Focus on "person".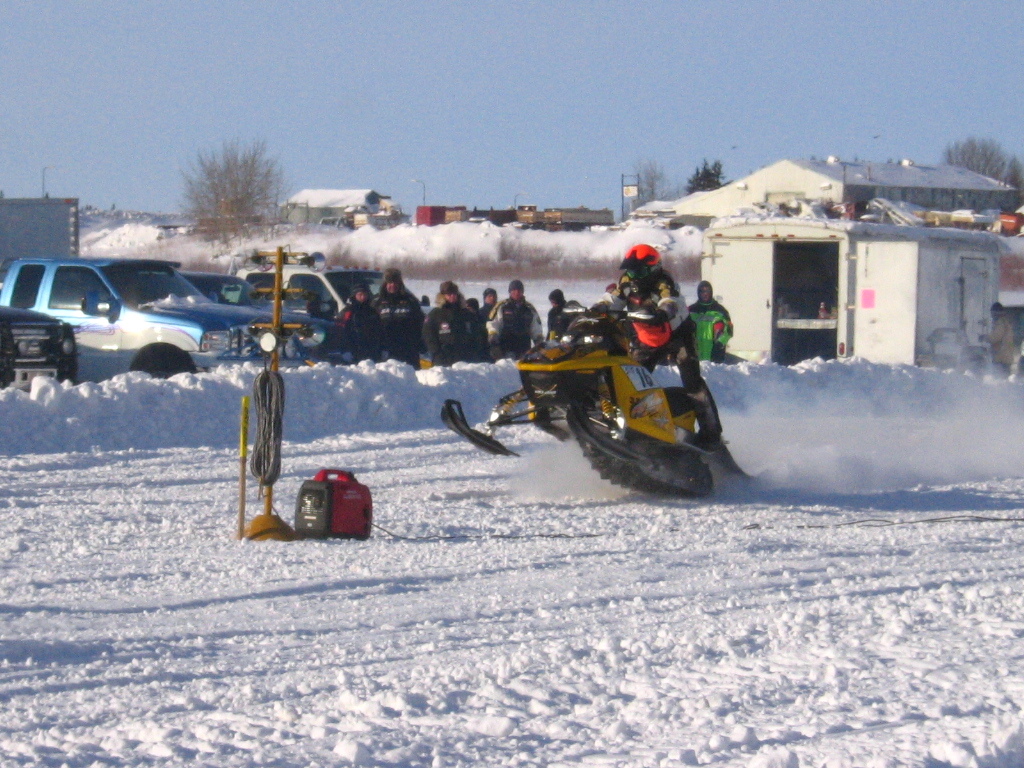
Focused at 487,275,543,357.
